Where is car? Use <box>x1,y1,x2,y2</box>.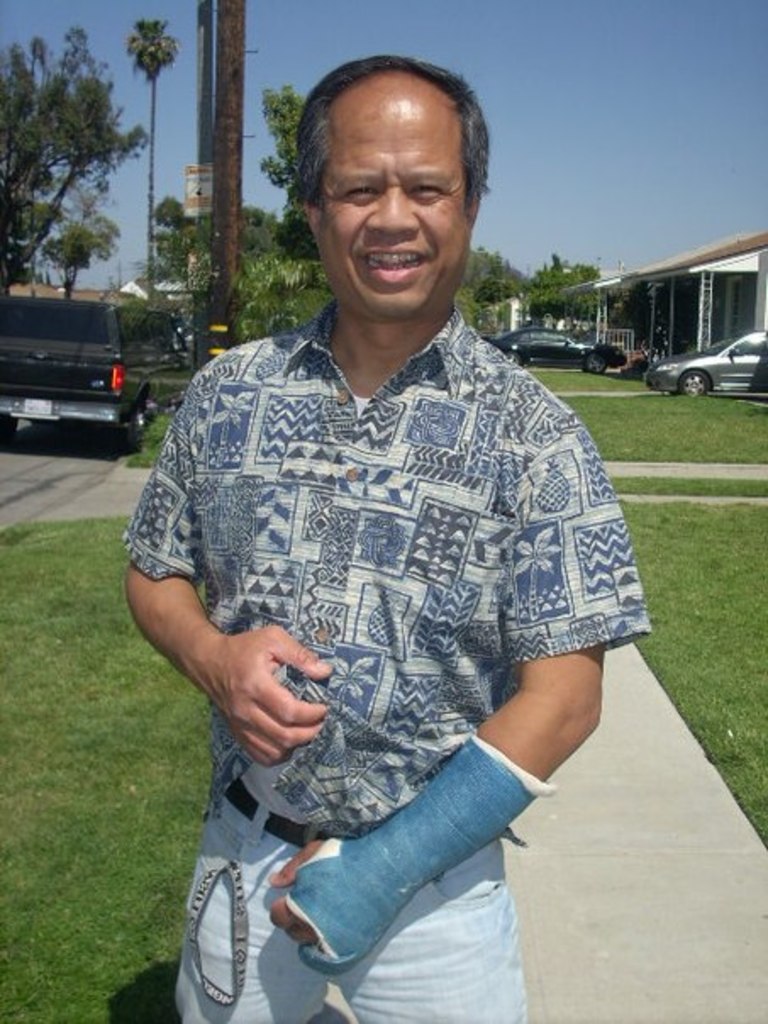
<box>629,322,766,402</box>.
